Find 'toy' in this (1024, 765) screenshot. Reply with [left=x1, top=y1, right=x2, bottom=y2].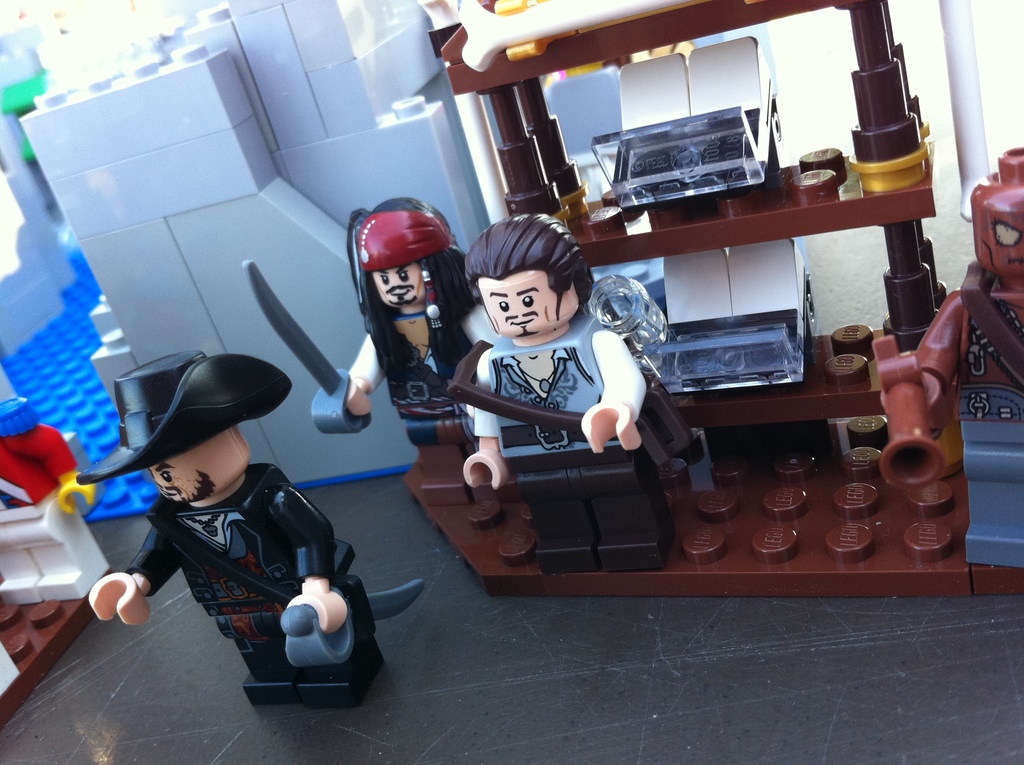
[left=102, top=336, right=426, bottom=724].
